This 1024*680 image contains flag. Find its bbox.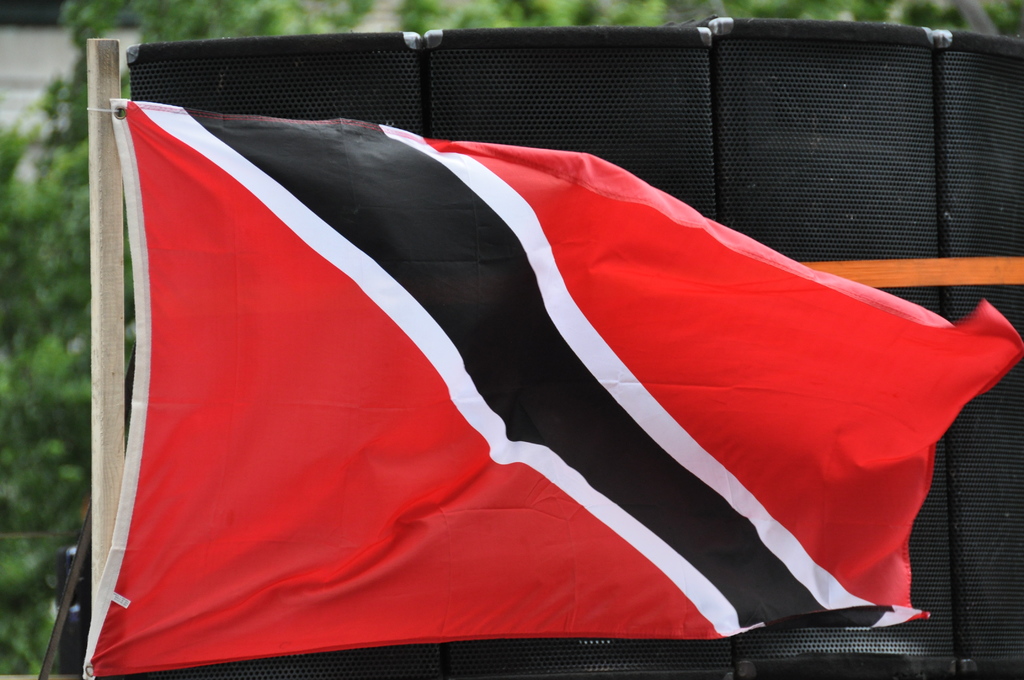
box(124, 90, 925, 670).
